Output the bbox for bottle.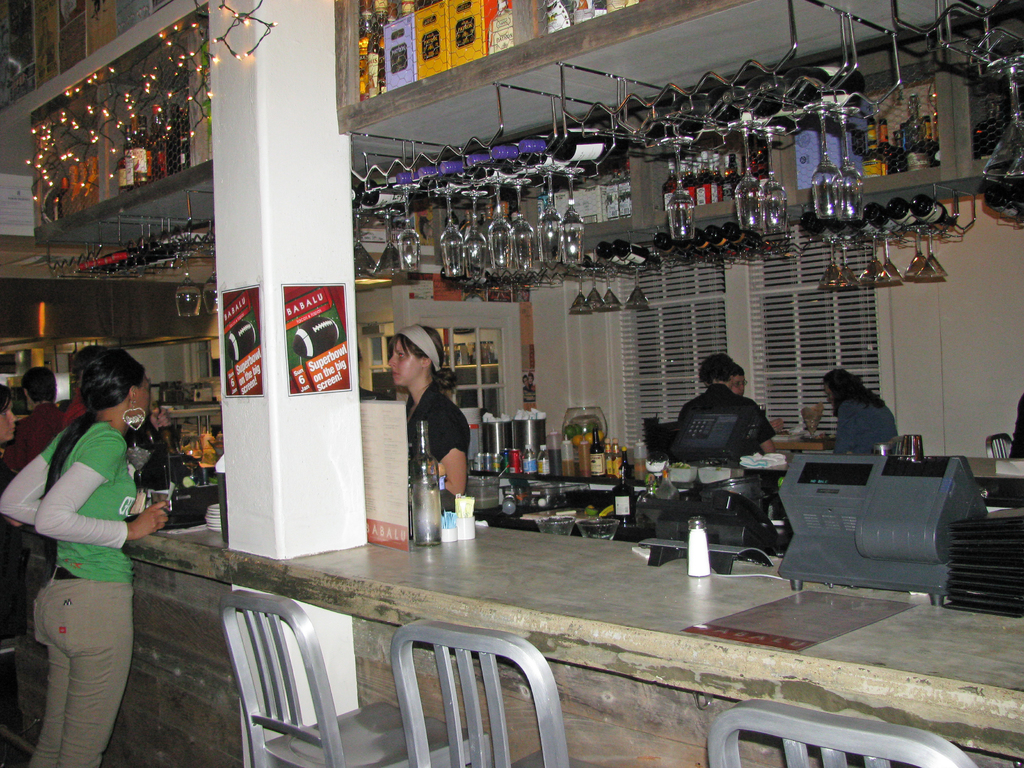
left=151, top=401, right=180, bottom=451.
